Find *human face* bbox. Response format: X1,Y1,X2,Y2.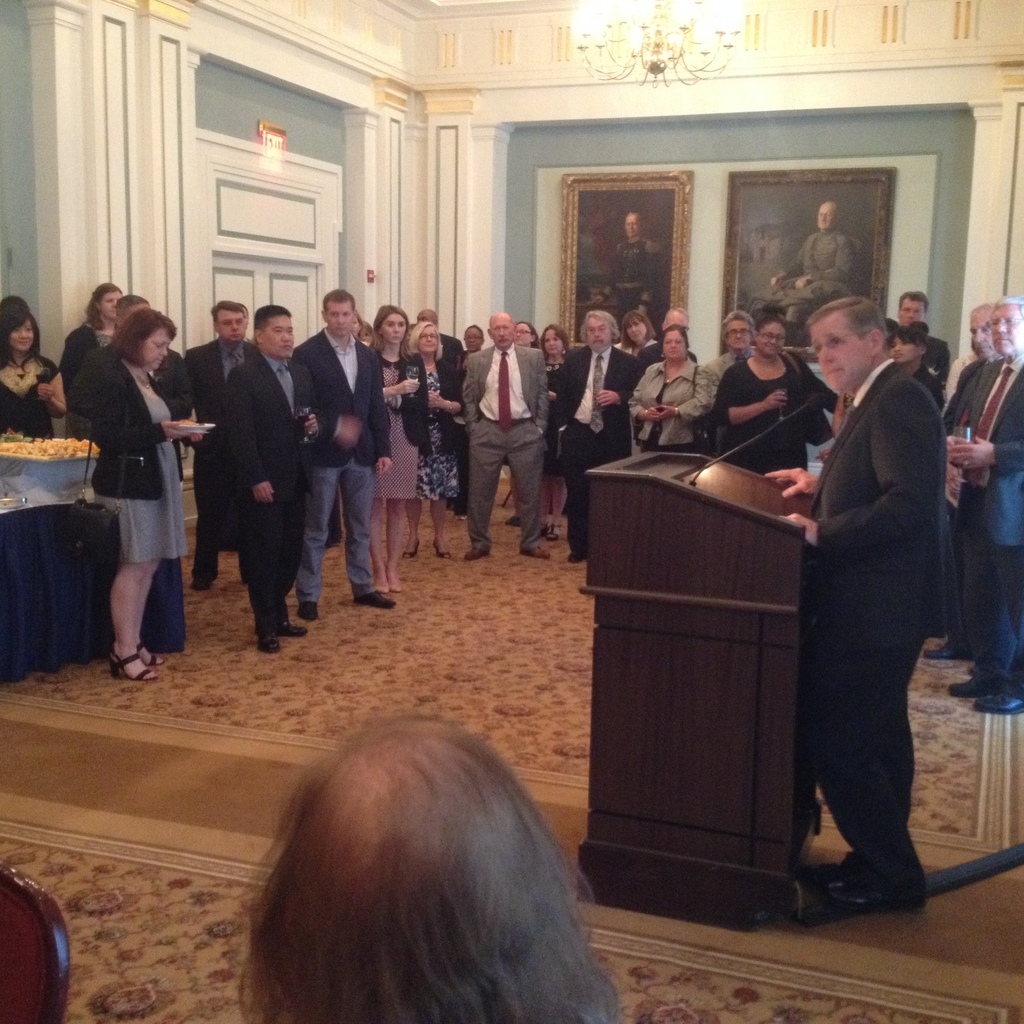
417,328,435,355.
